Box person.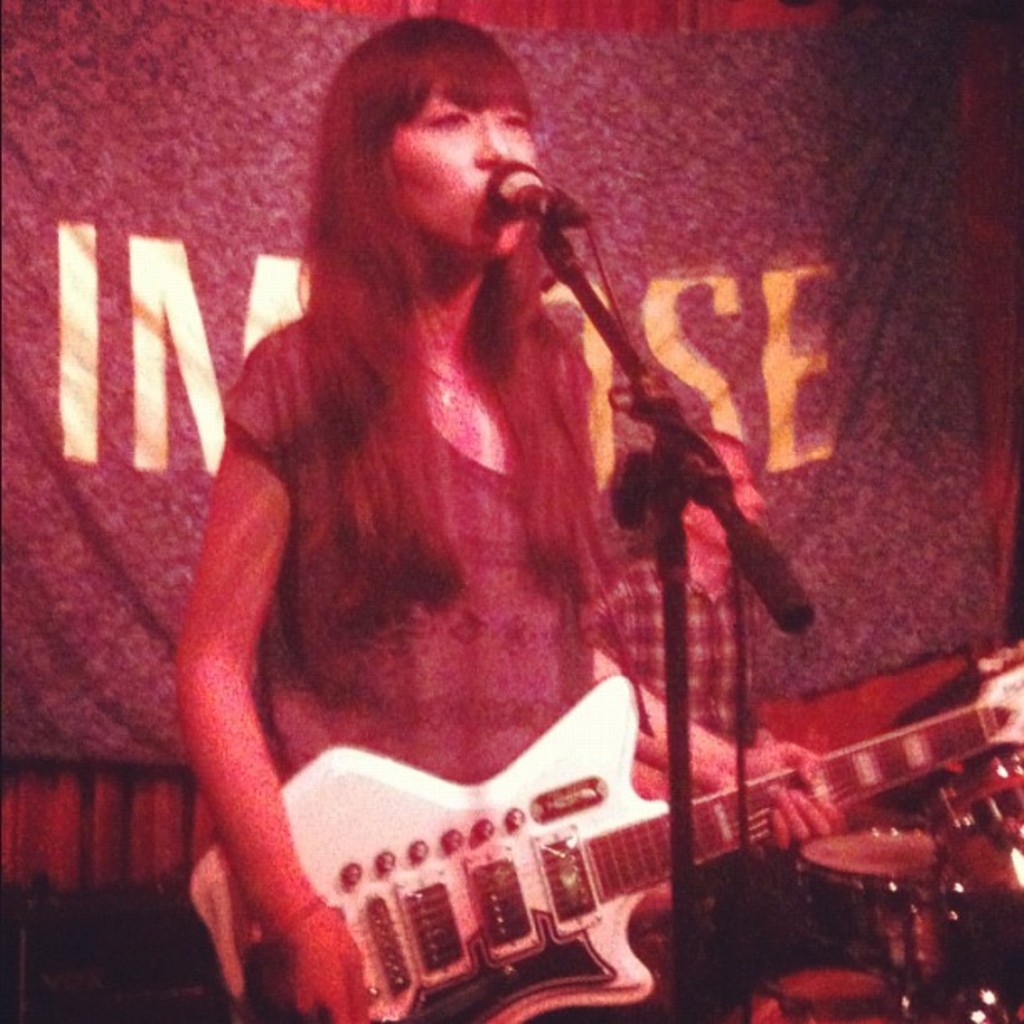
149, 37, 781, 991.
